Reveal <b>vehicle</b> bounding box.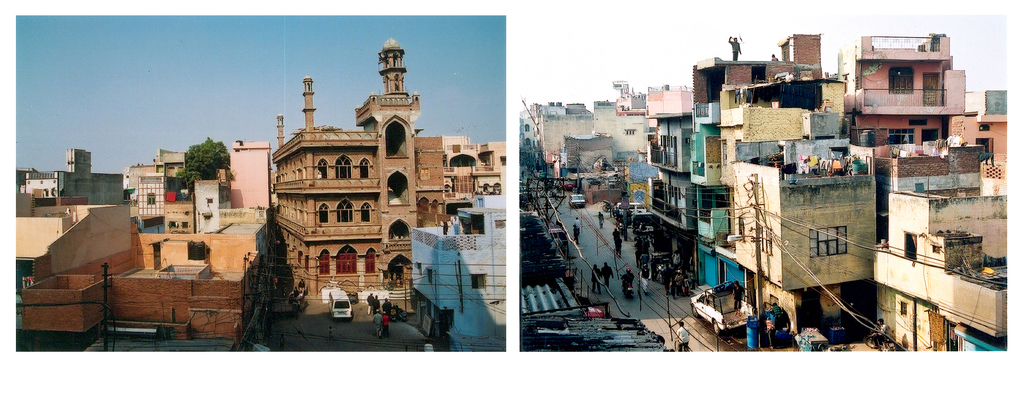
Revealed: <box>705,270,768,331</box>.
